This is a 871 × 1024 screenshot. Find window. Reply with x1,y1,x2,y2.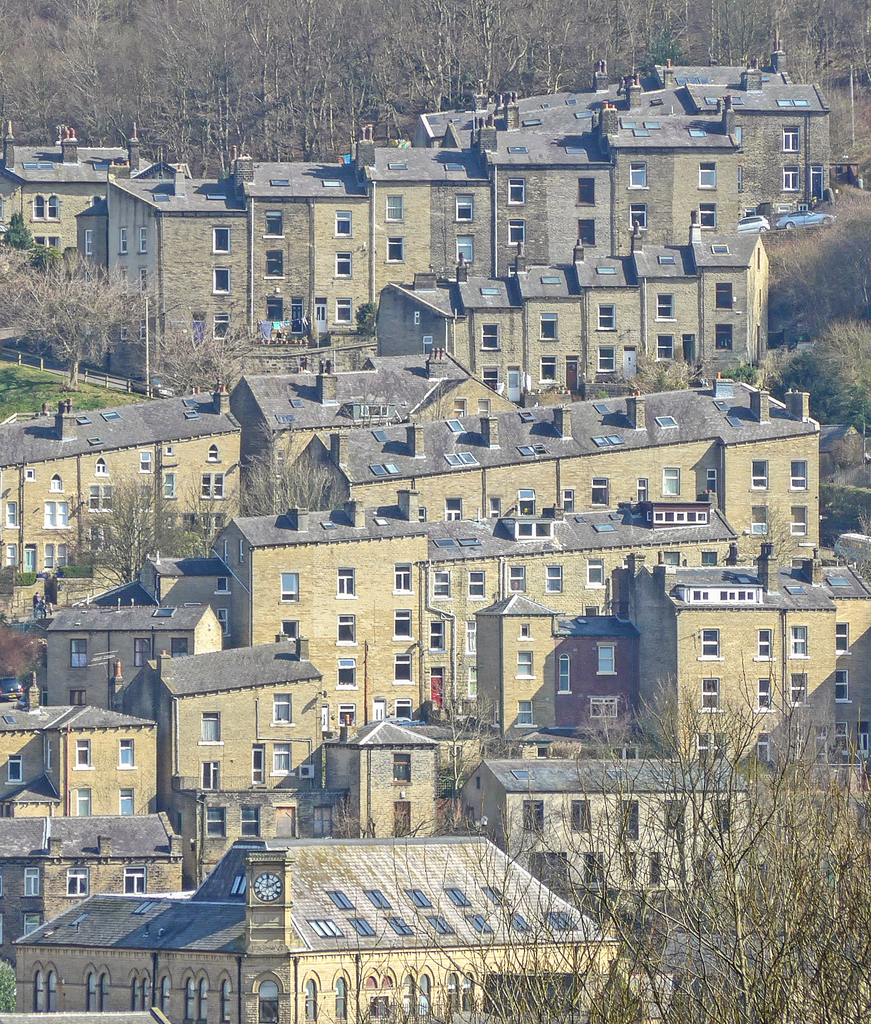
580,218,594,250.
